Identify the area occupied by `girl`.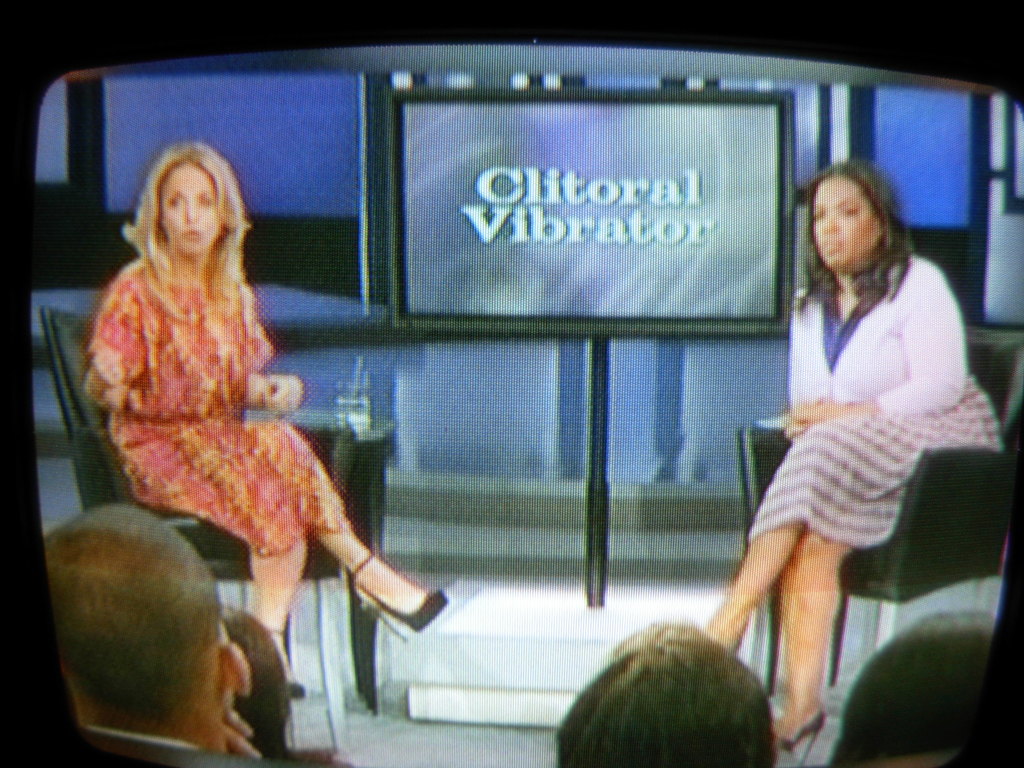
Area: (67,135,448,697).
